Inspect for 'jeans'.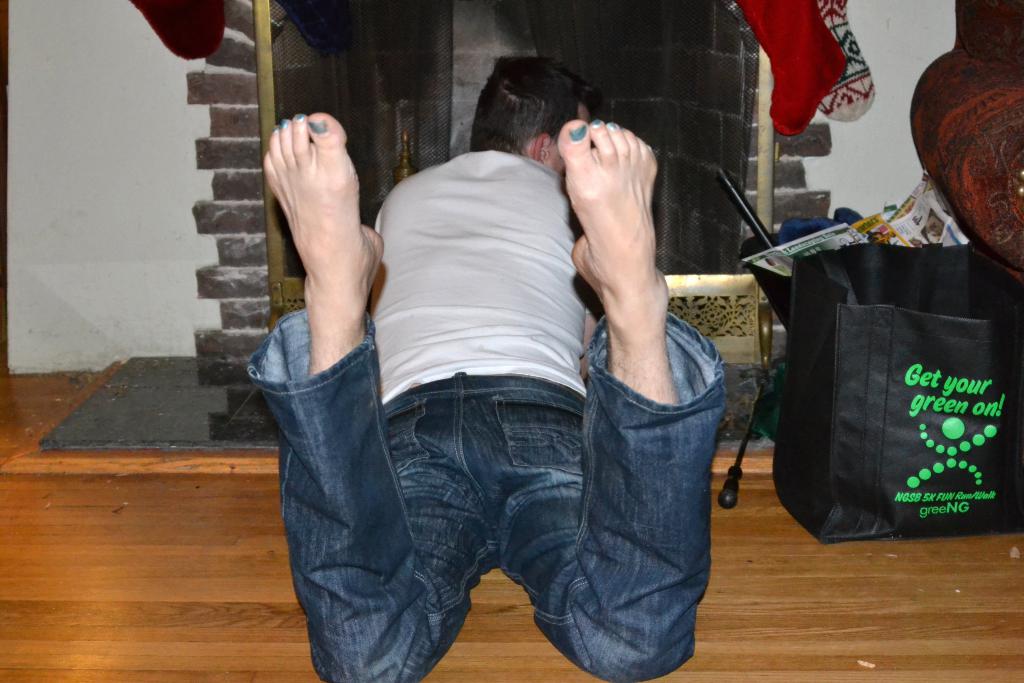
Inspection: bbox(262, 338, 700, 673).
